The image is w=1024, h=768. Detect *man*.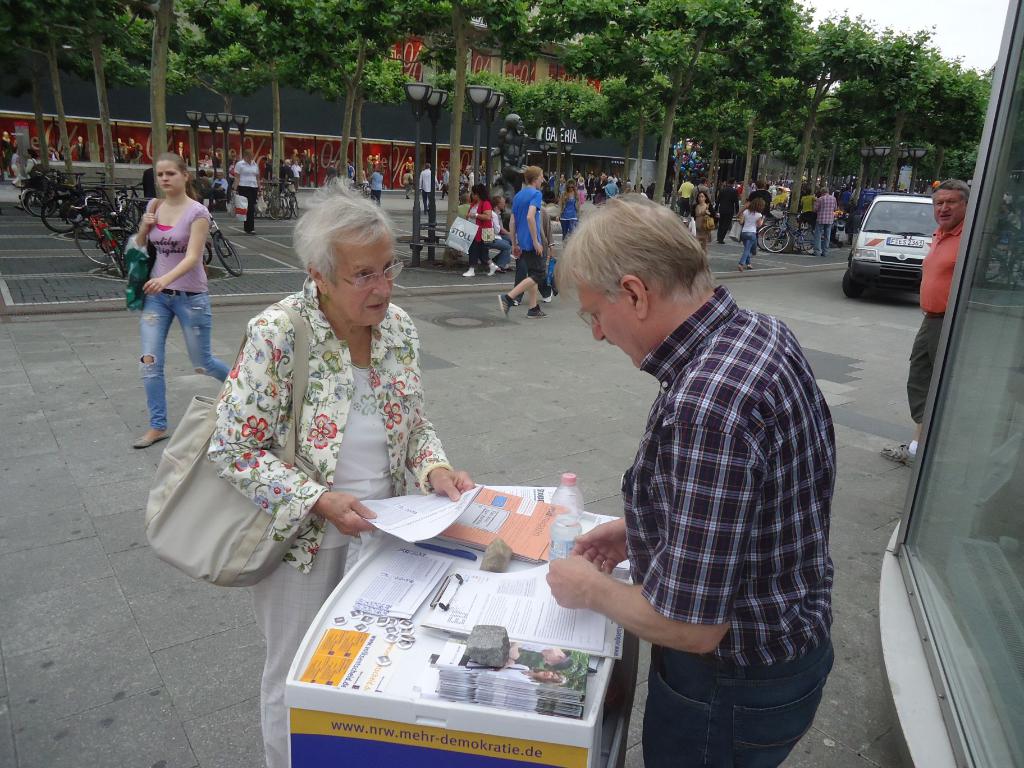
Detection: Rect(879, 180, 978, 466).
